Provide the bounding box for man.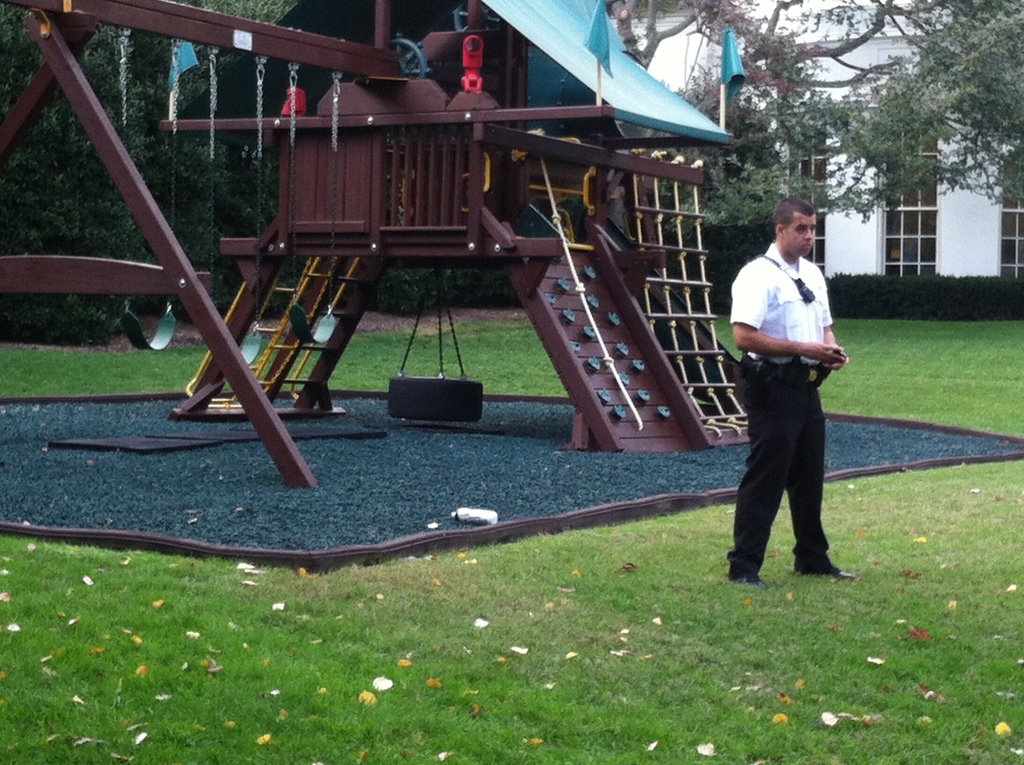
box=[721, 179, 854, 611].
